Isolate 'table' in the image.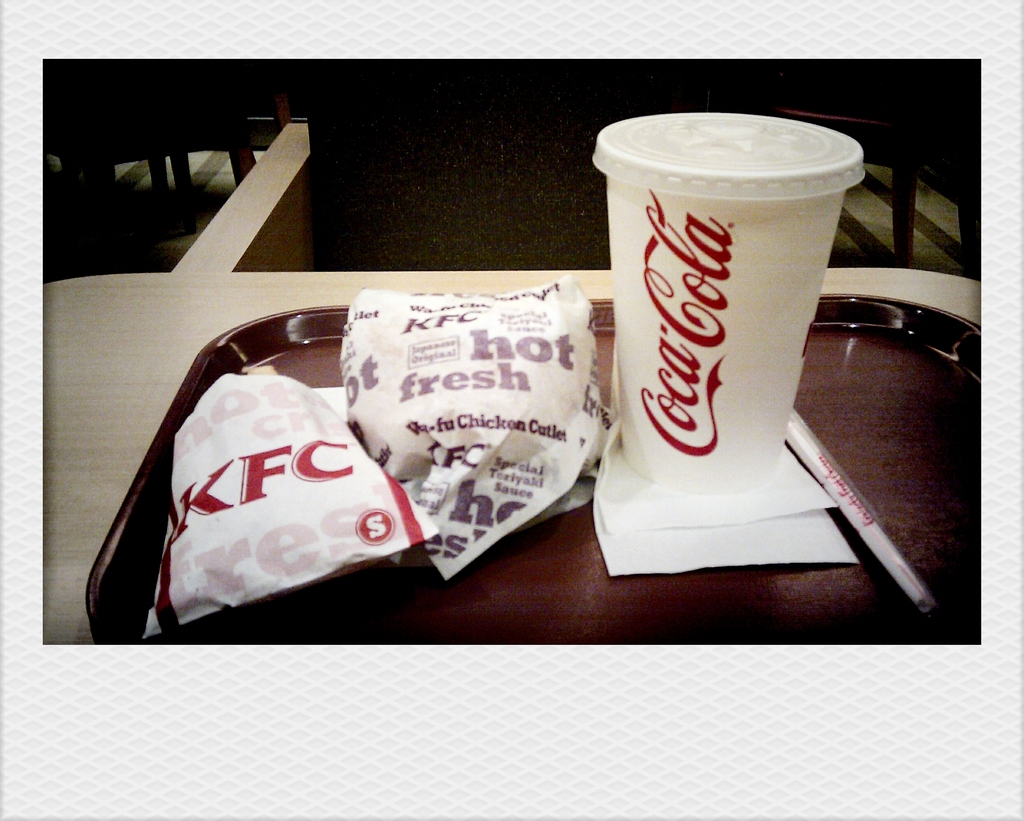
Isolated region: (x1=43, y1=271, x2=982, y2=646).
